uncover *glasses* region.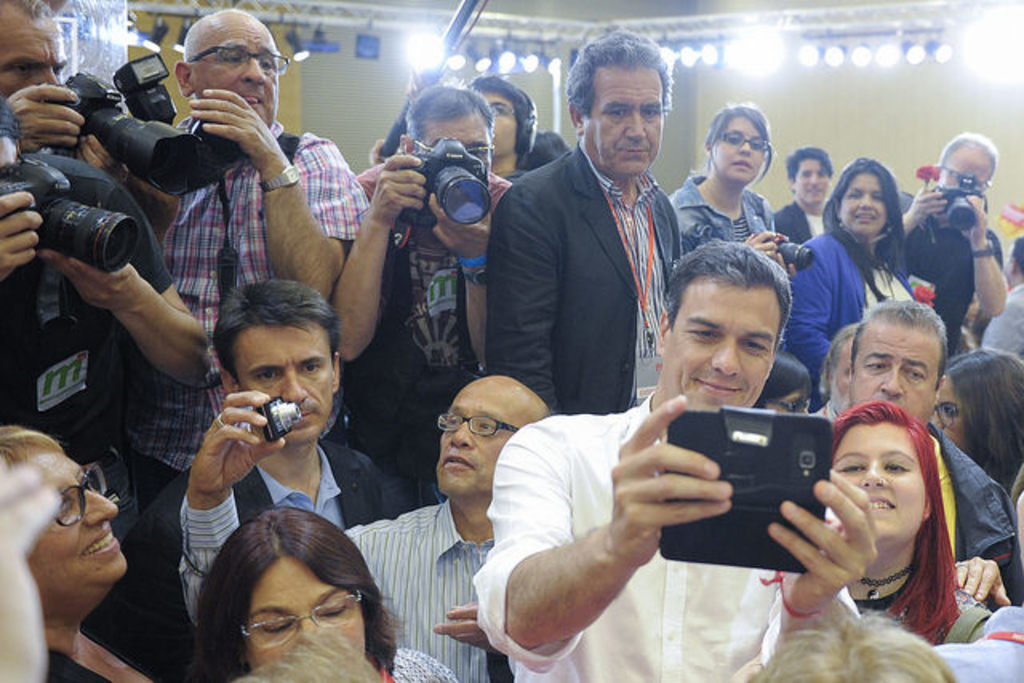
Uncovered: 712,131,766,152.
